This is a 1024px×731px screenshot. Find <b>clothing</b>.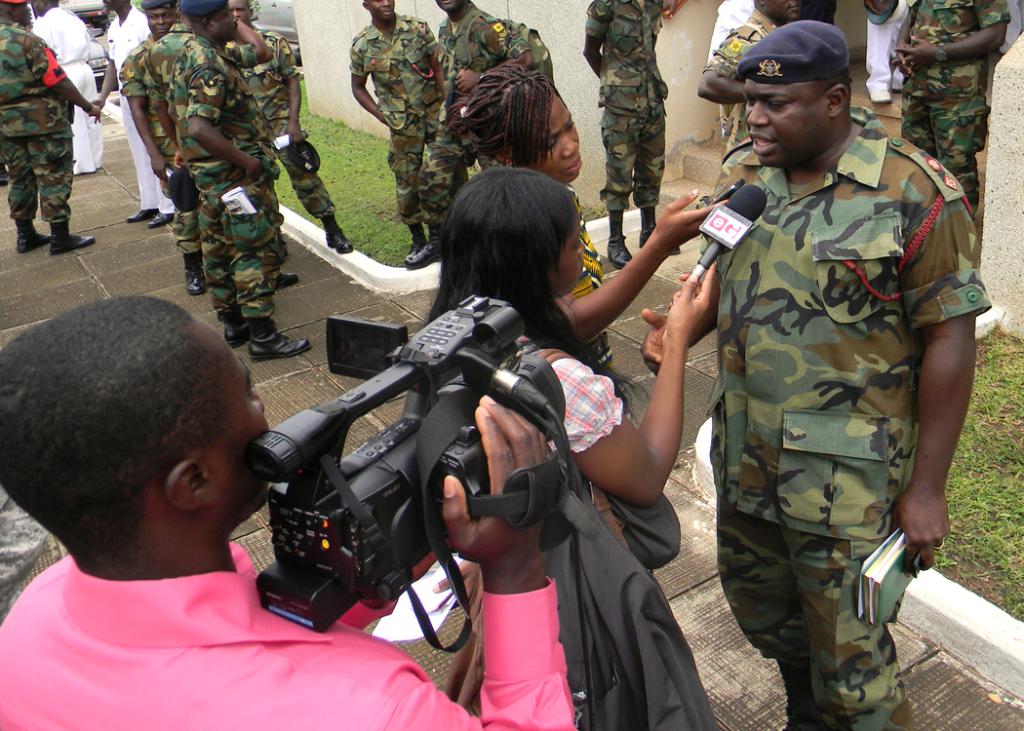
Bounding box: bbox(895, 0, 1013, 202).
